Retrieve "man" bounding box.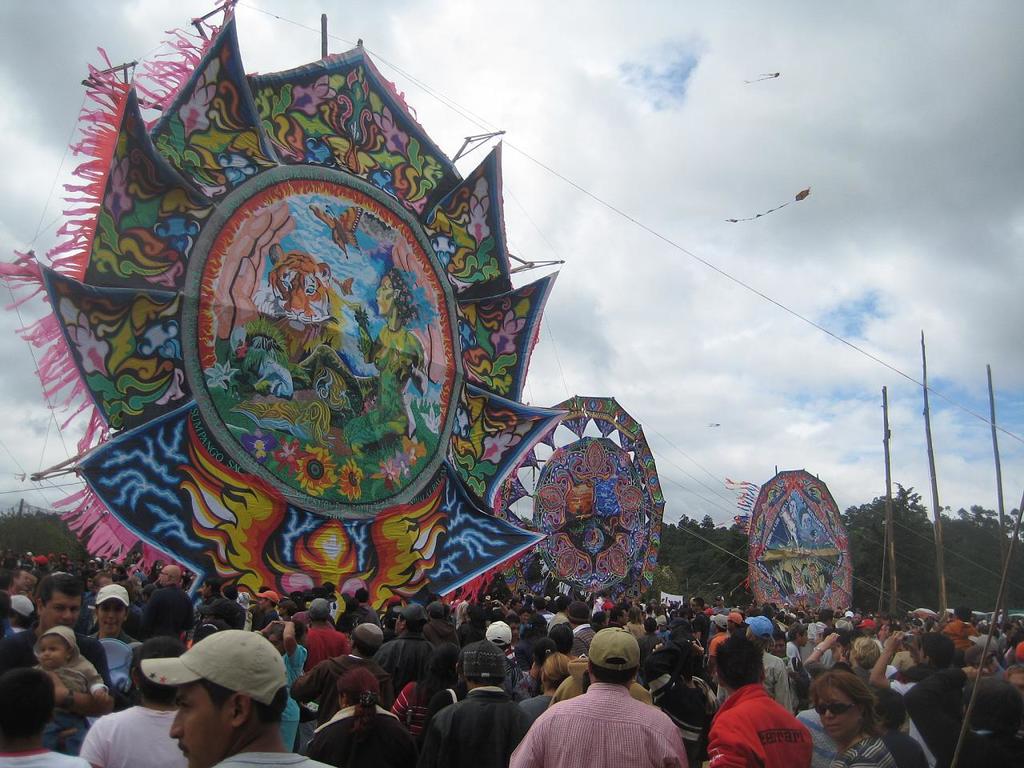
Bounding box: {"x1": 0, "y1": 578, "x2": 115, "y2": 756}.
